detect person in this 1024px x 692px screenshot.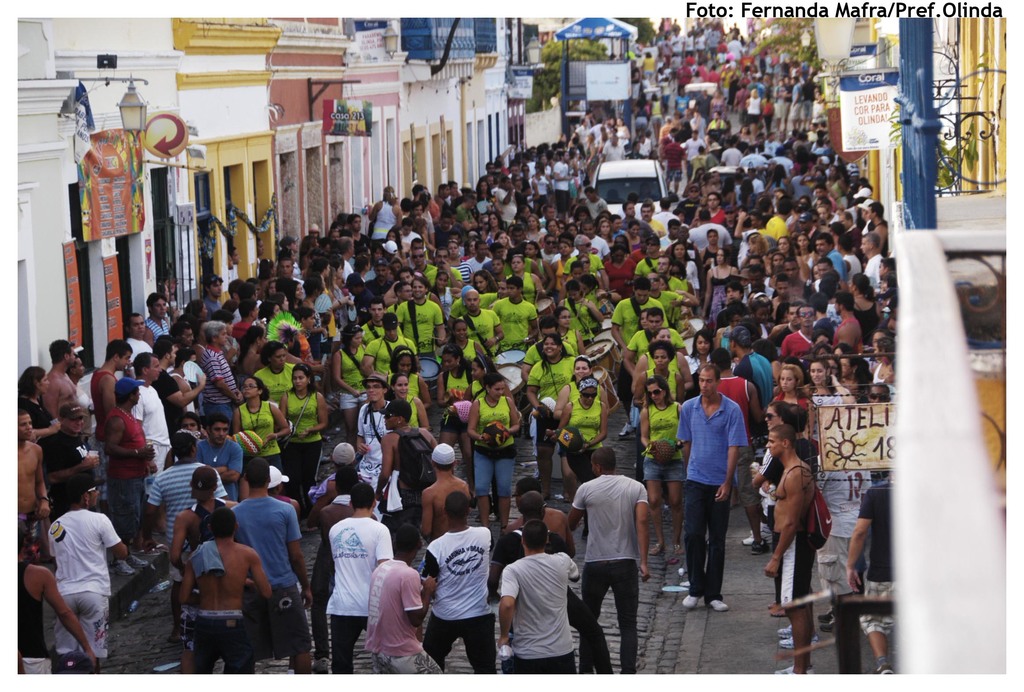
Detection: {"left": 611, "top": 278, "right": 669, "bottom": 435}.
